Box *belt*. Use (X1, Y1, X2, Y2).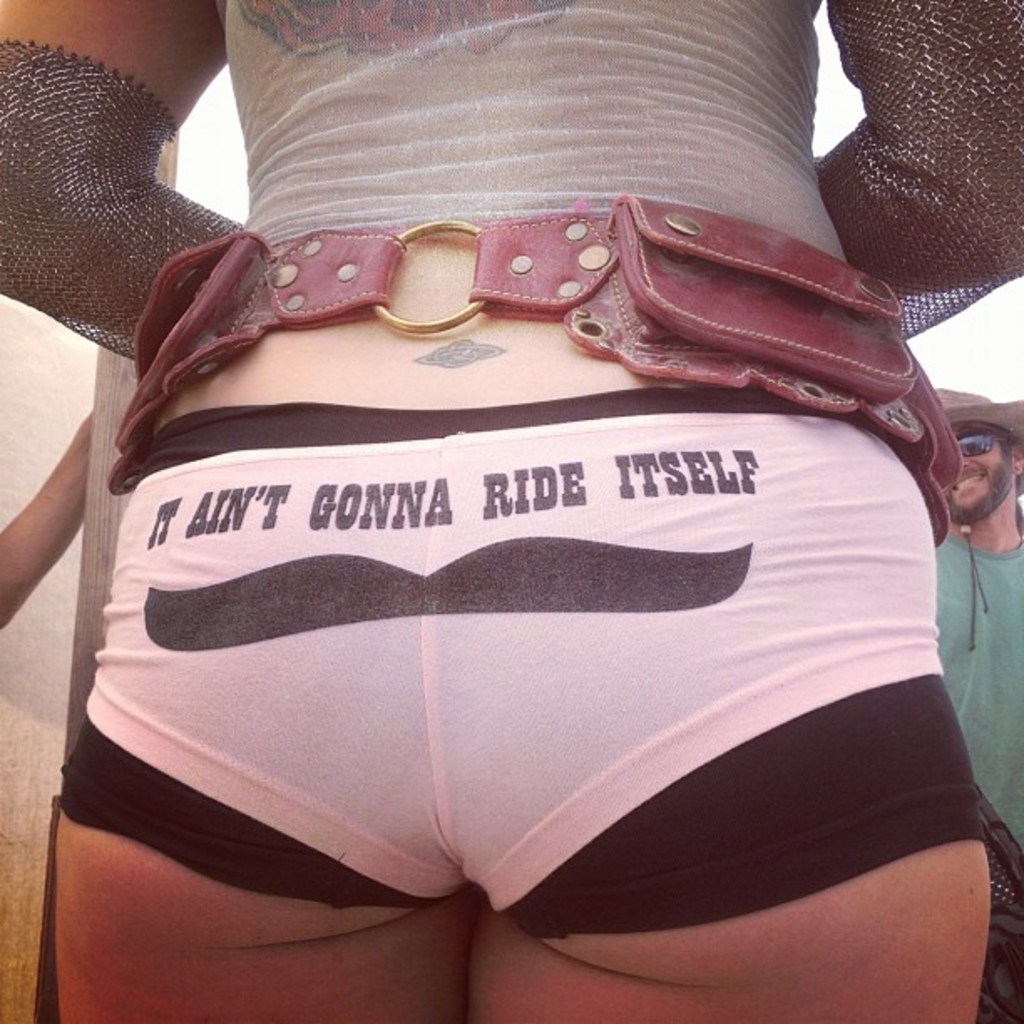
(104, 197, 959, 542).
